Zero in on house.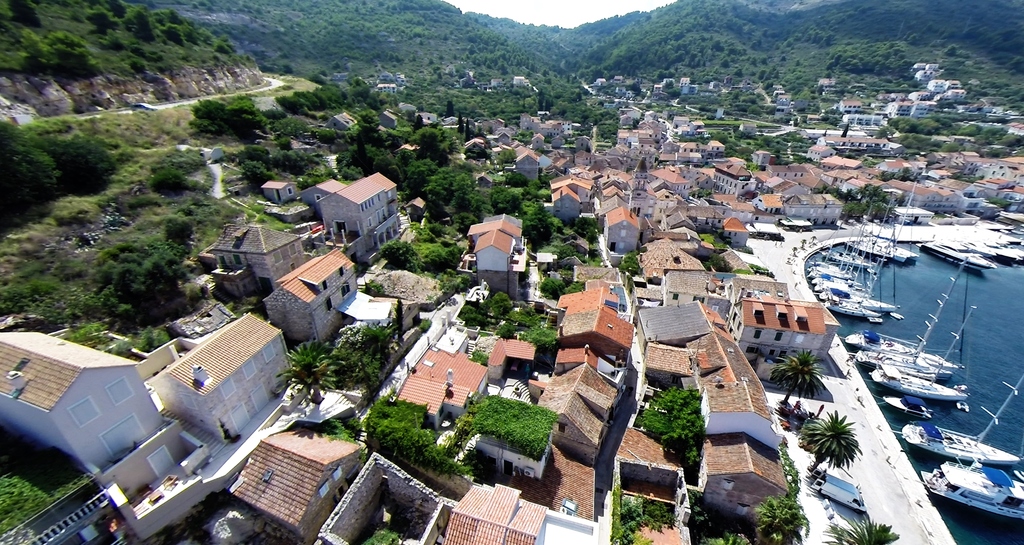
Zeroed in: crop(271, 244, 358, 346).
